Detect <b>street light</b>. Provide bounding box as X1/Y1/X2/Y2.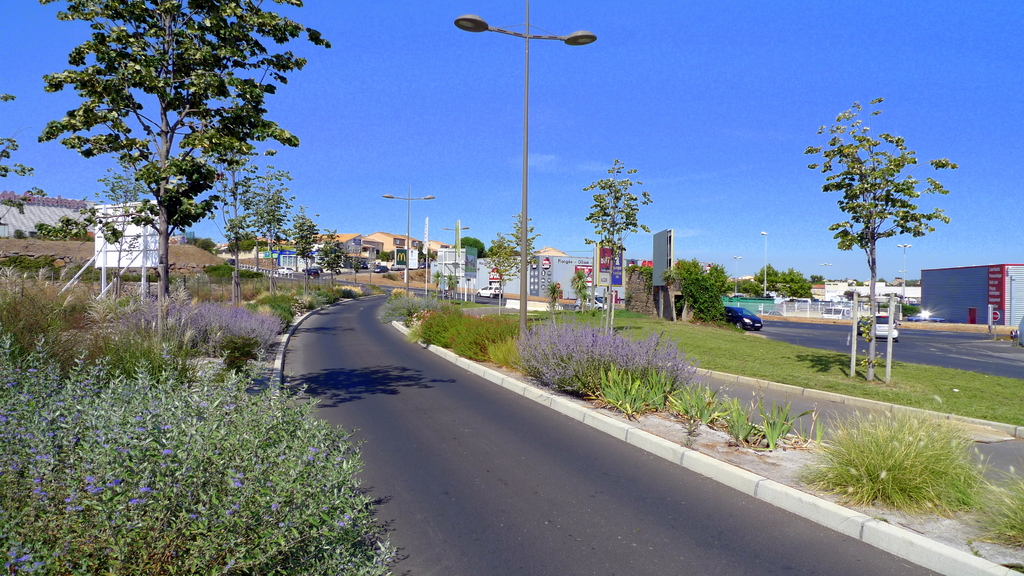
446/209/472/300.
